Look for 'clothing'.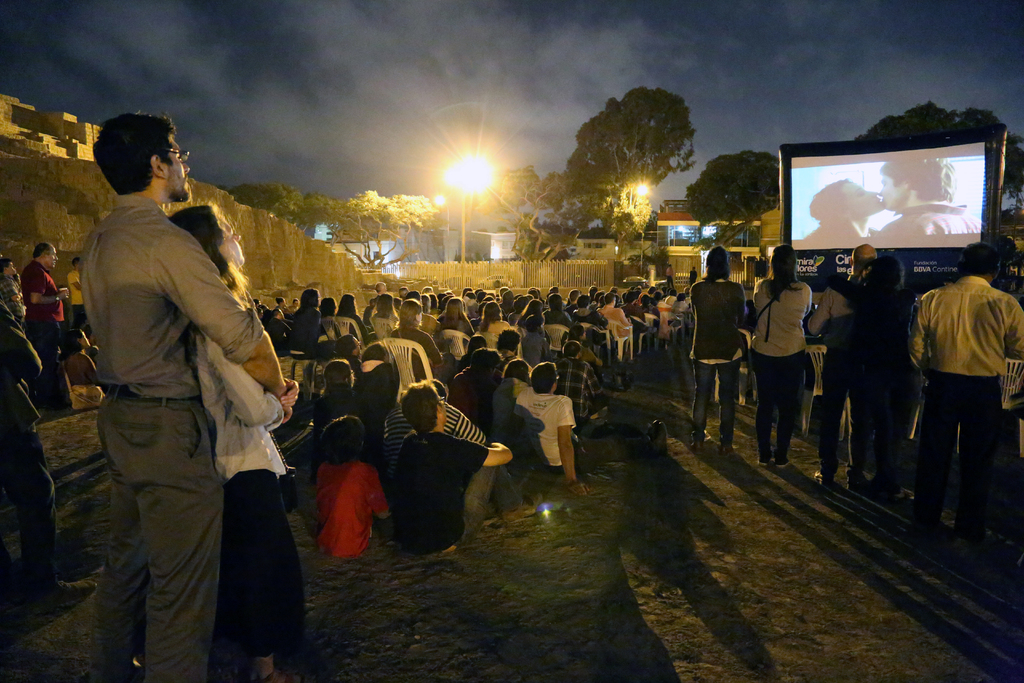
Found: [left=67, top=268, right=90, bottom=325].
